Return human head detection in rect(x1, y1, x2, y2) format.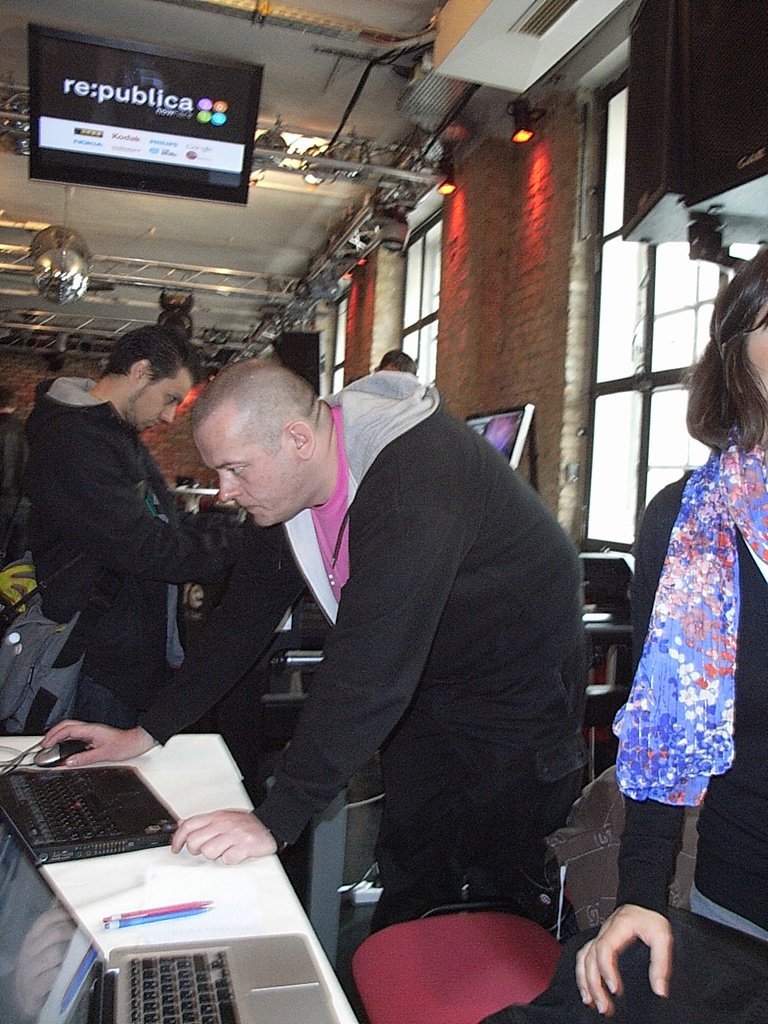
rect(102, 325, 202, 434).
